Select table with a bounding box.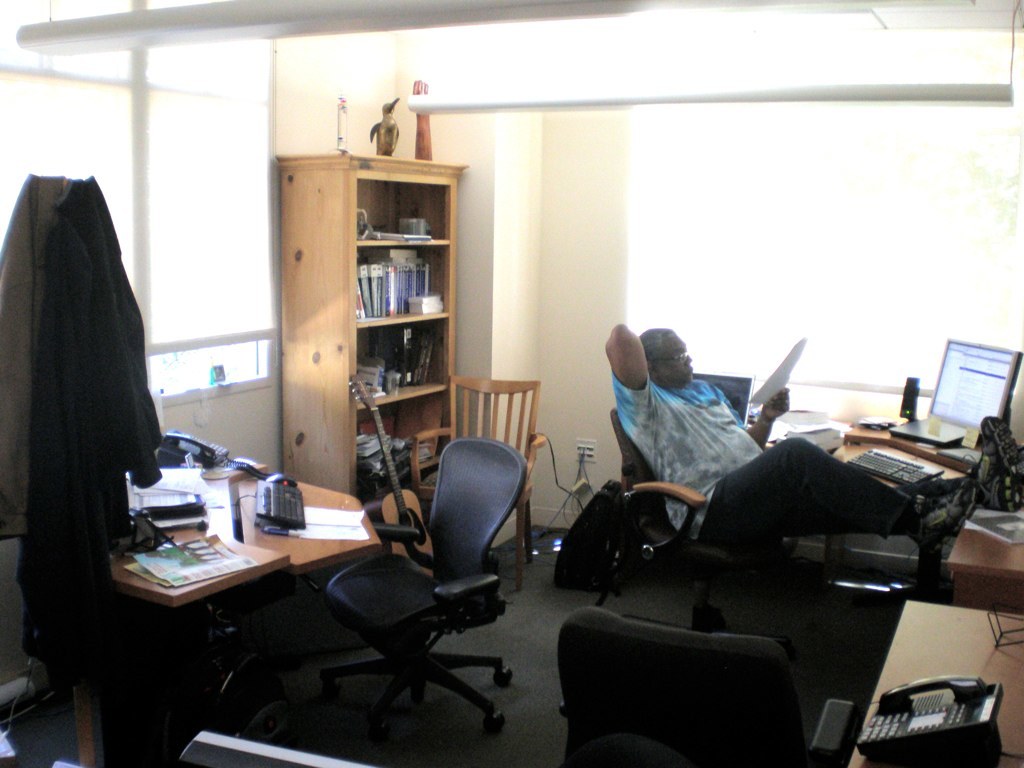
bbox=[844, 594, 1021, 767].
